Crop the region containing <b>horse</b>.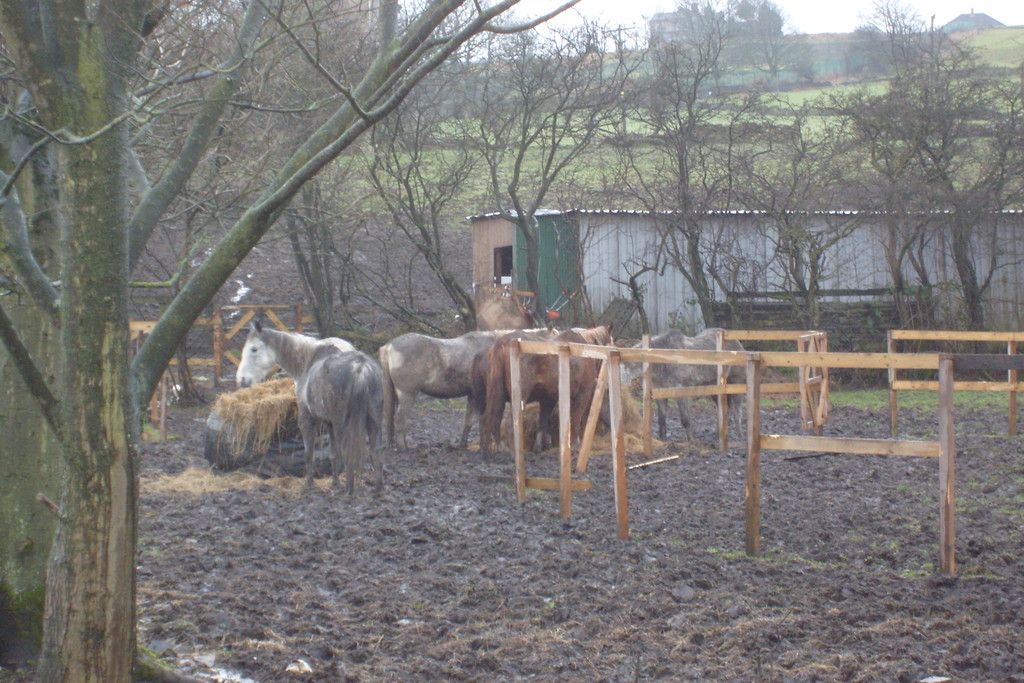
Crop region: select_region(237, 317, 393, 483).
